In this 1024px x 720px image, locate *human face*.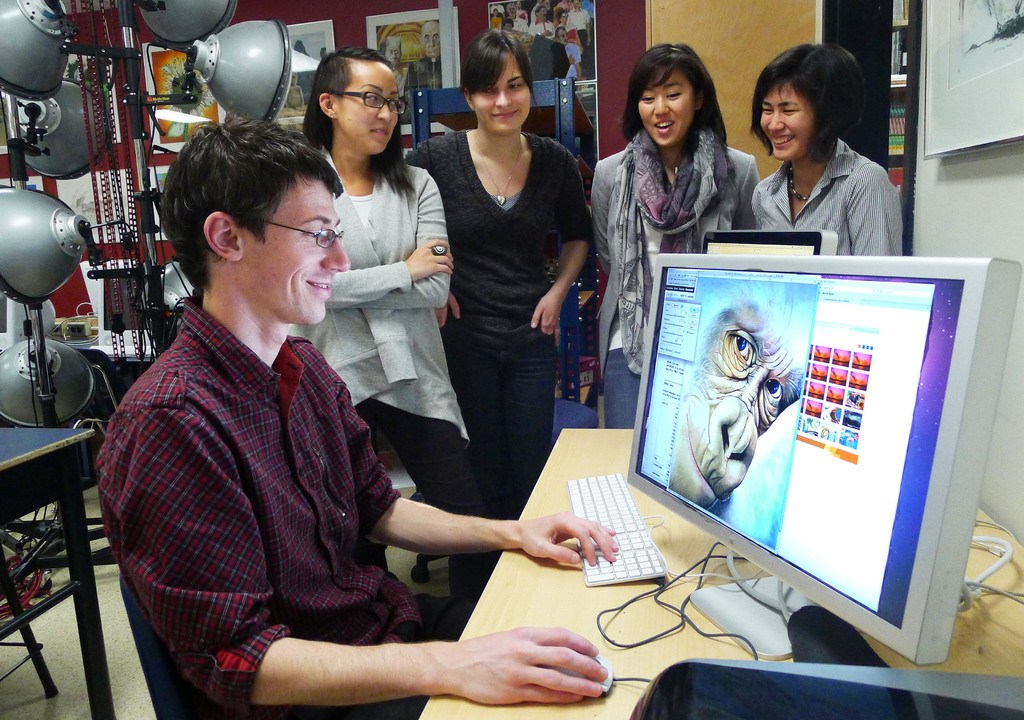
Bounding box: 634, 68, 700, 146.
